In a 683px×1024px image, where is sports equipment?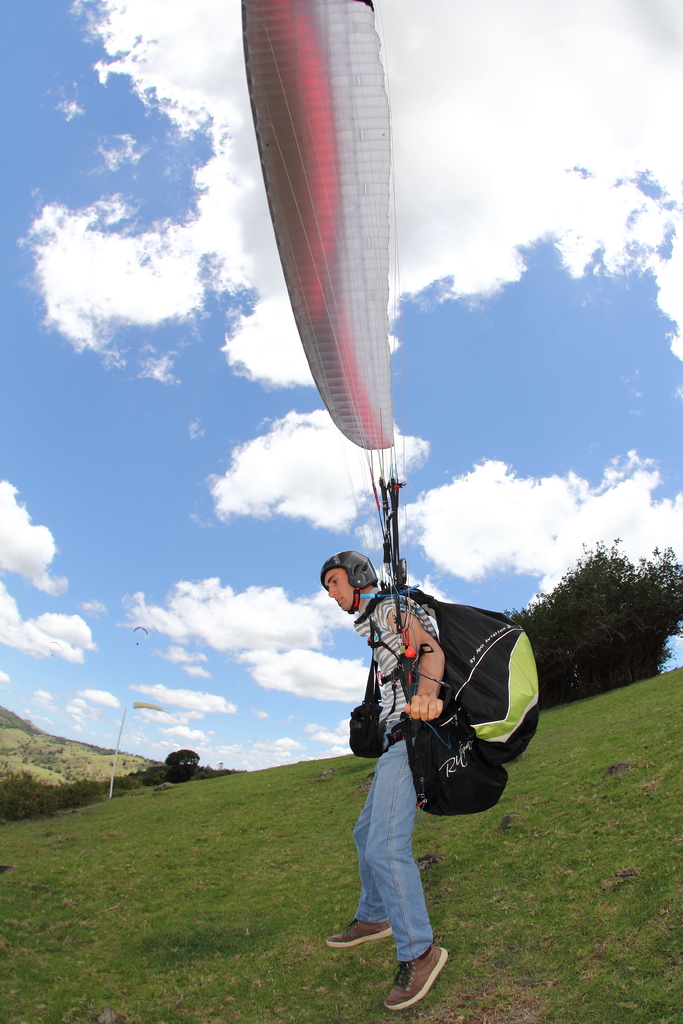
region(317, 547, 377, 615).
